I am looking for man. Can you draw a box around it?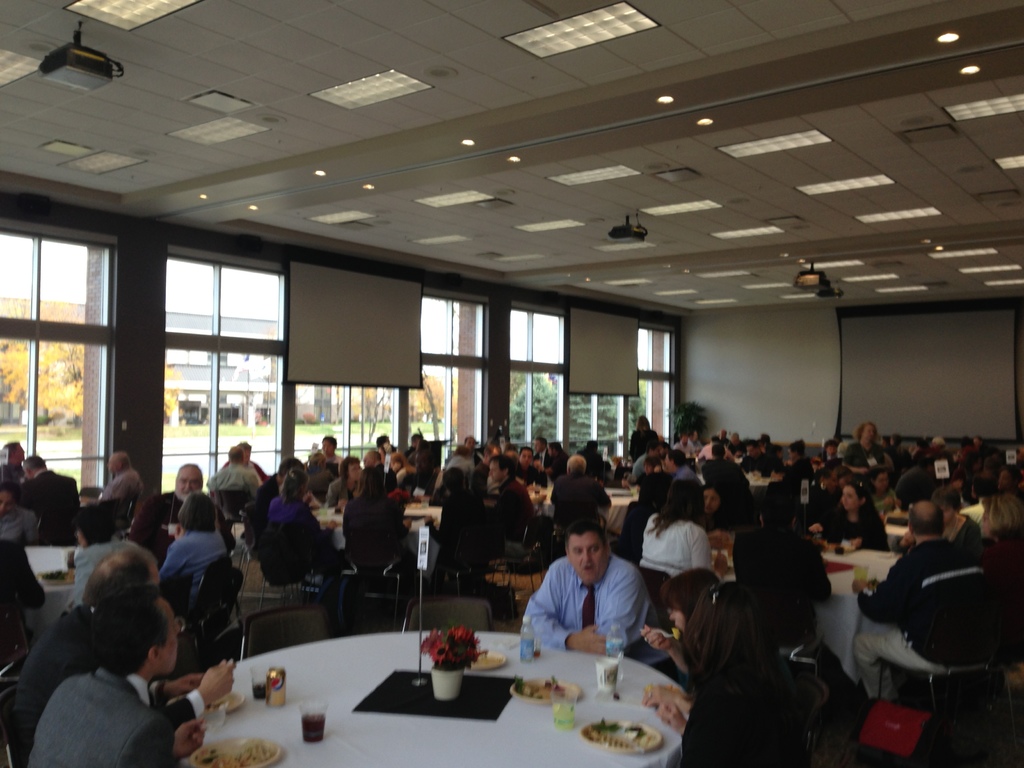
Sure, the bounding box is bbox=[852, 502, 998, 701].
